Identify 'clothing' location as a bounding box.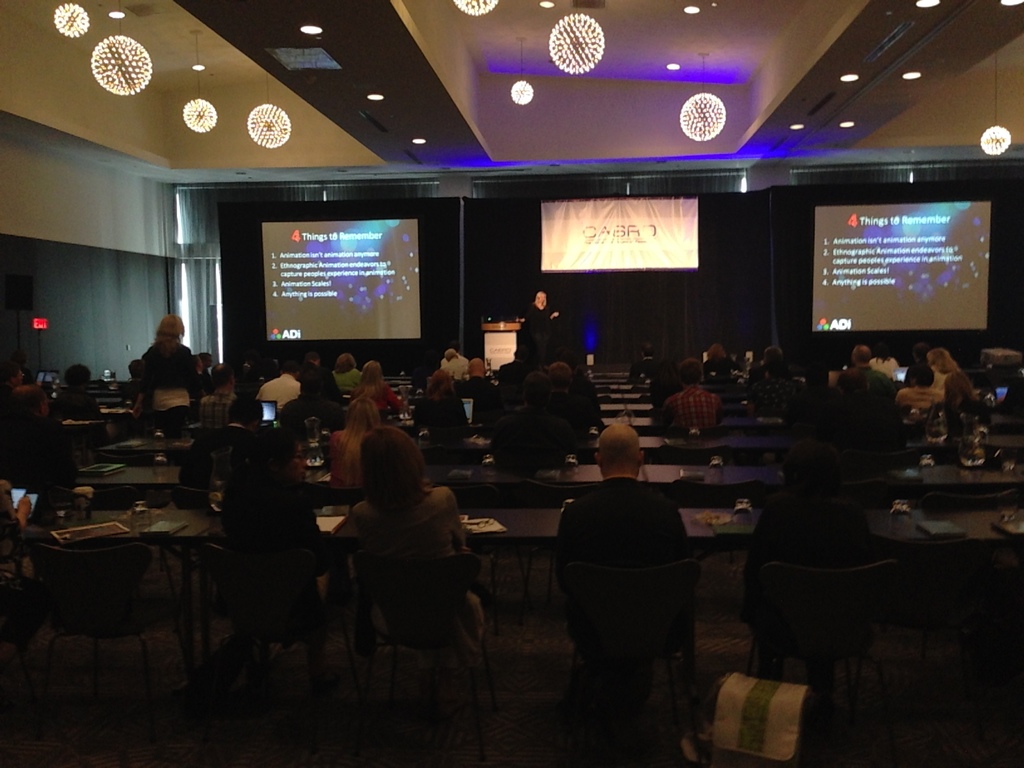
<bbox>218, 461, 358, 671</bbox>.
